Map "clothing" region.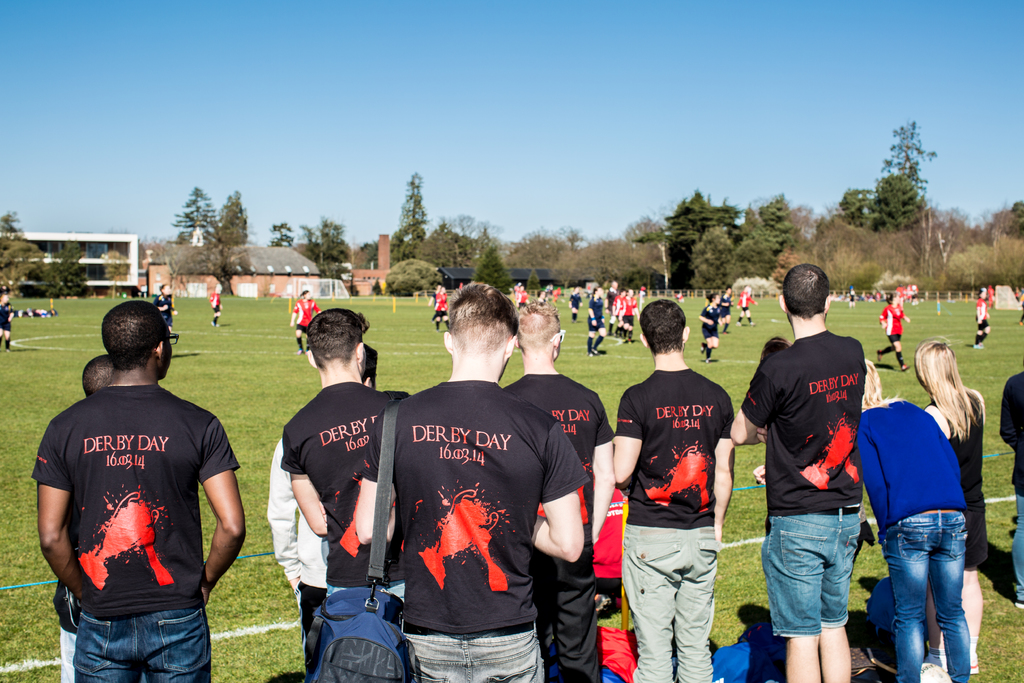
Mapped to BBox(739, 292, 755, 312).
